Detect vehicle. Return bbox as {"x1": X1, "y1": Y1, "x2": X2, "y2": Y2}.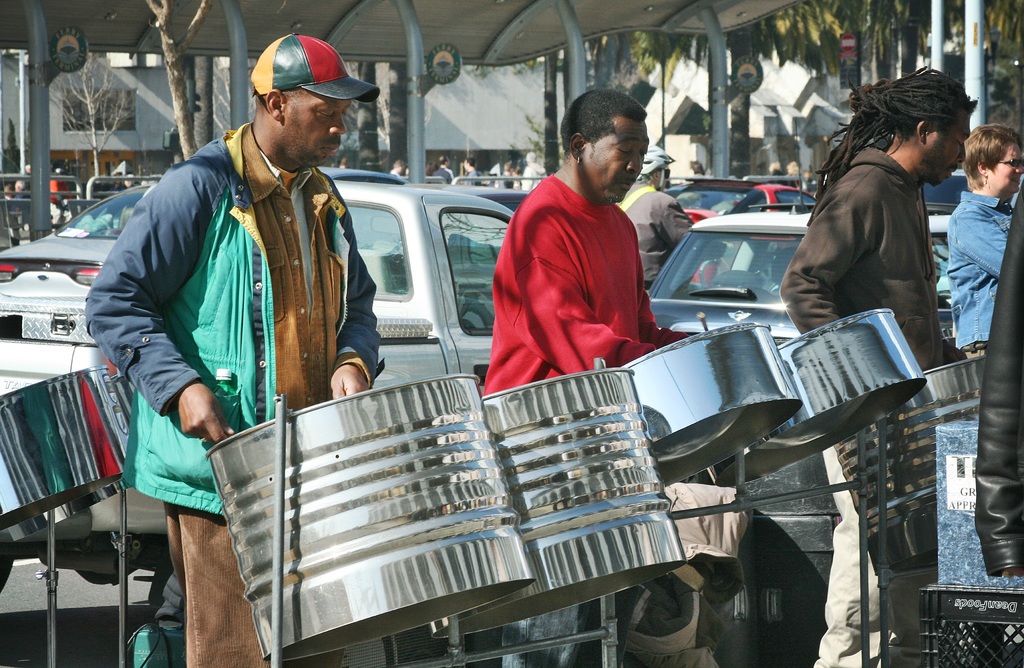
{"x1": 919, "y1": 166, "x2": 979, "y2": 239}.
